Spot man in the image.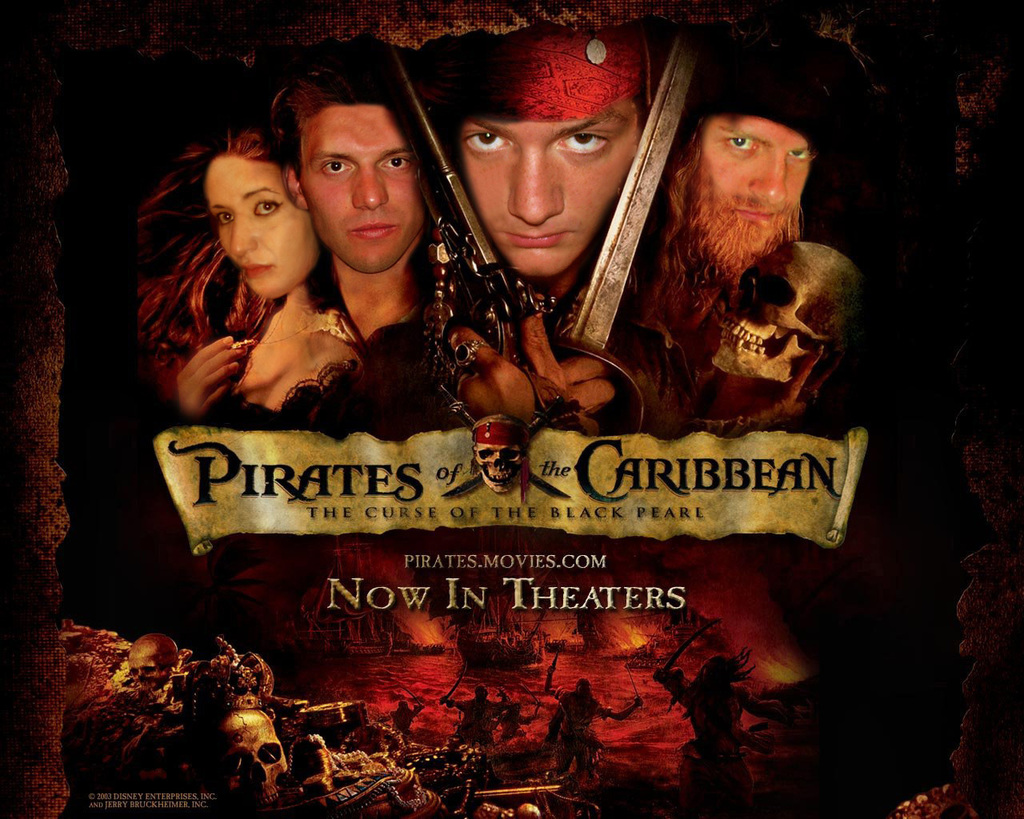
man found at [598,78,878,469].
